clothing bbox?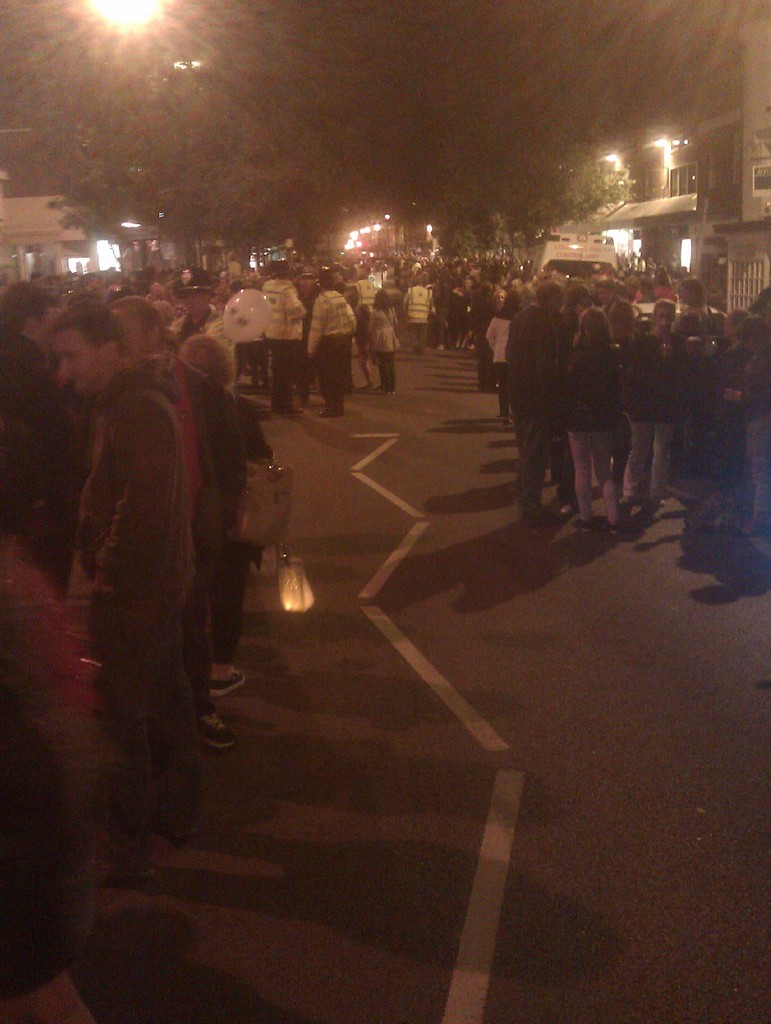
bbox(450, 285, 459, 349)
